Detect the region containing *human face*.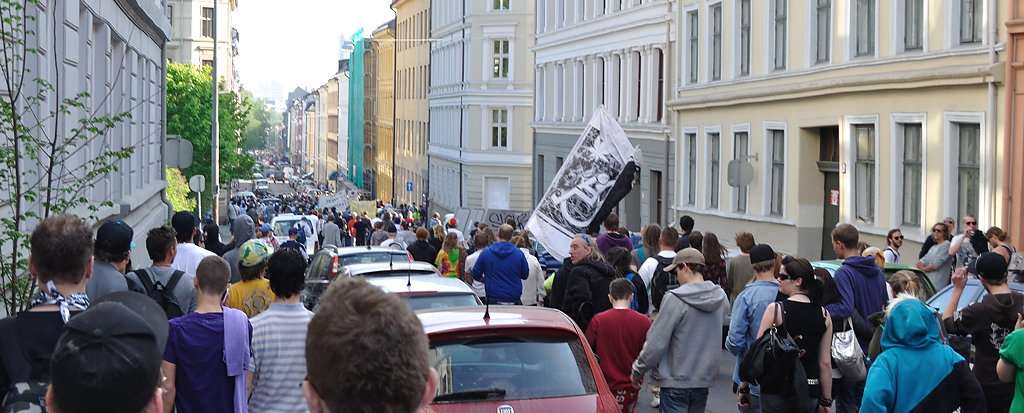
x1=891 y1=229 x2=904 y2=249.
